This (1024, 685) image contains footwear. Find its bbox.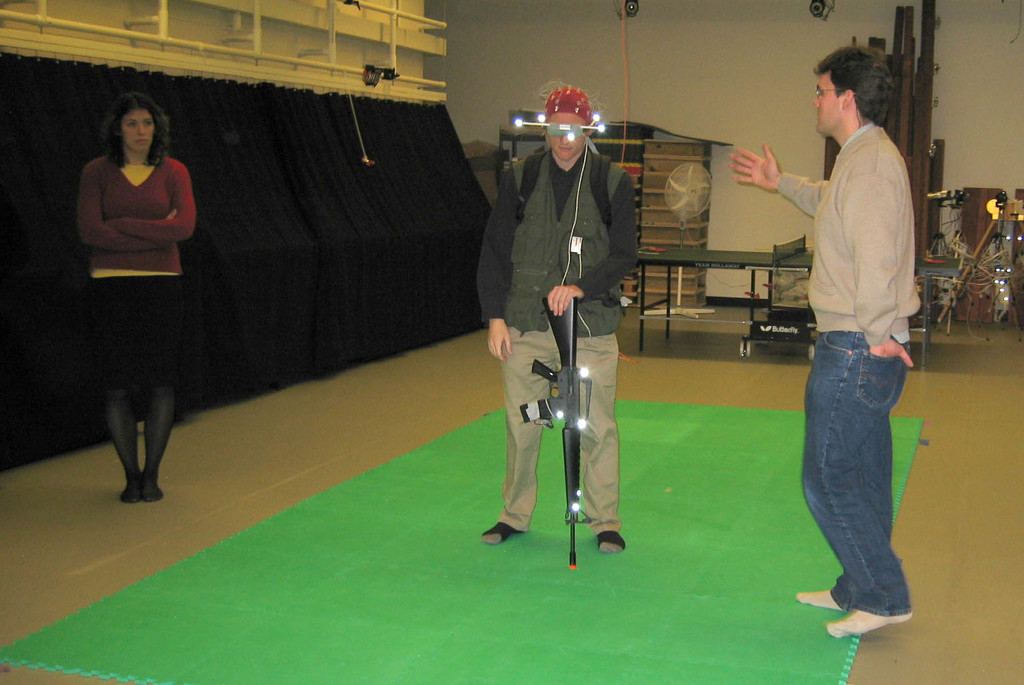
[815,602,914,643].
